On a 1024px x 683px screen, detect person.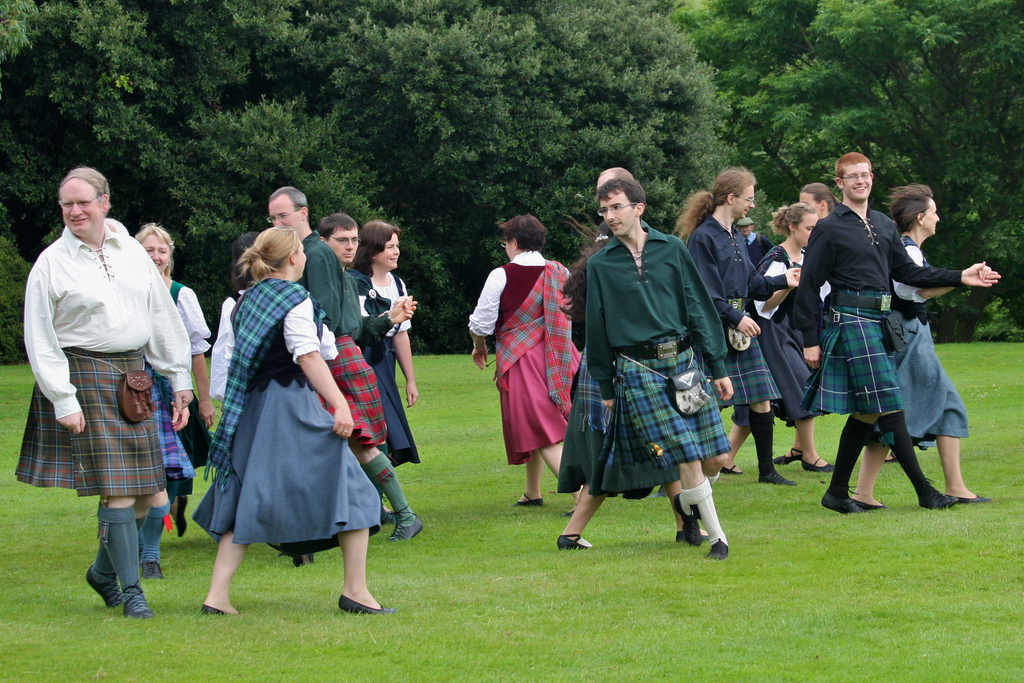
region(806, 149, 1004, 514).
